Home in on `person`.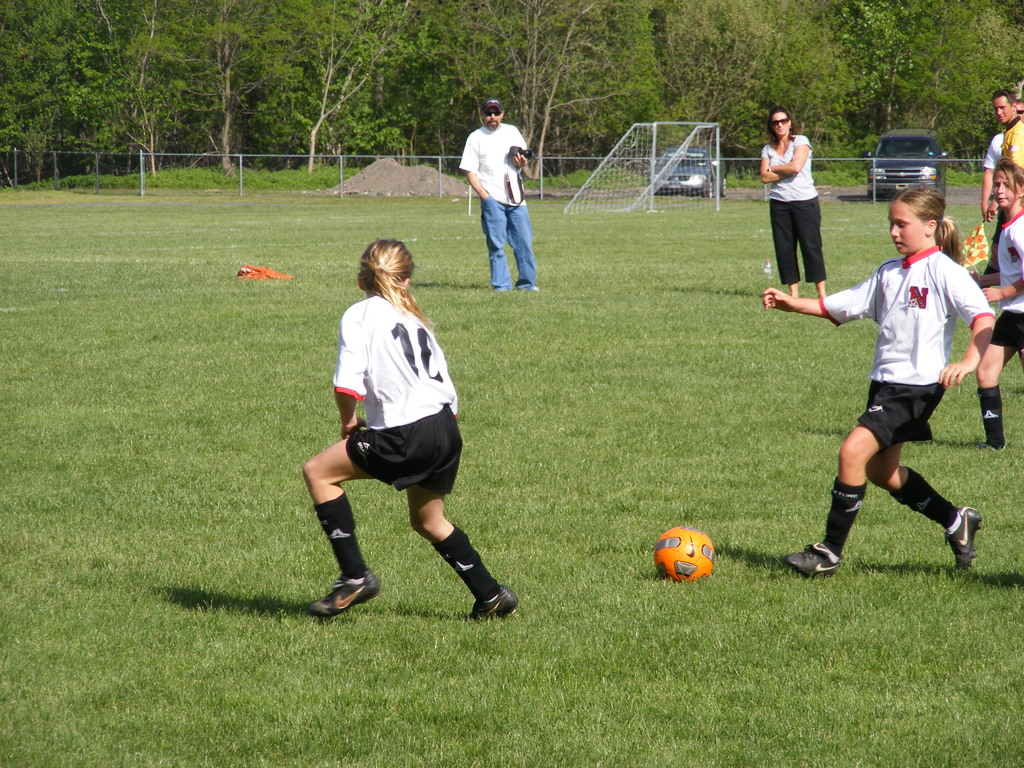
Homed in at 456, 95, 542, 289.
